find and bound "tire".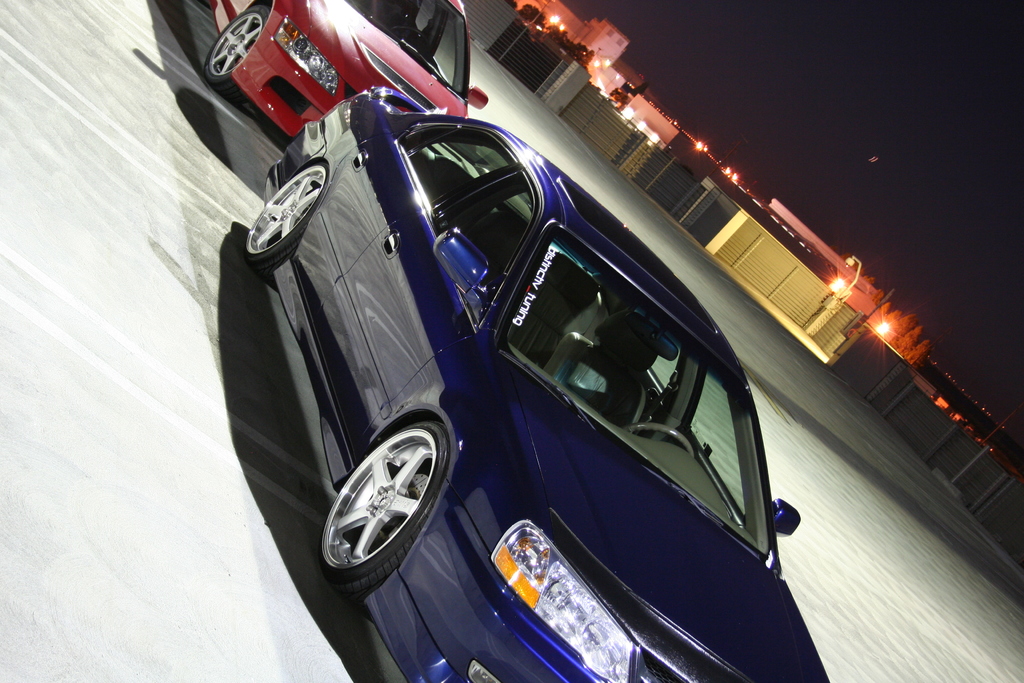
Bound: locate(246, 162, 326, 278).
